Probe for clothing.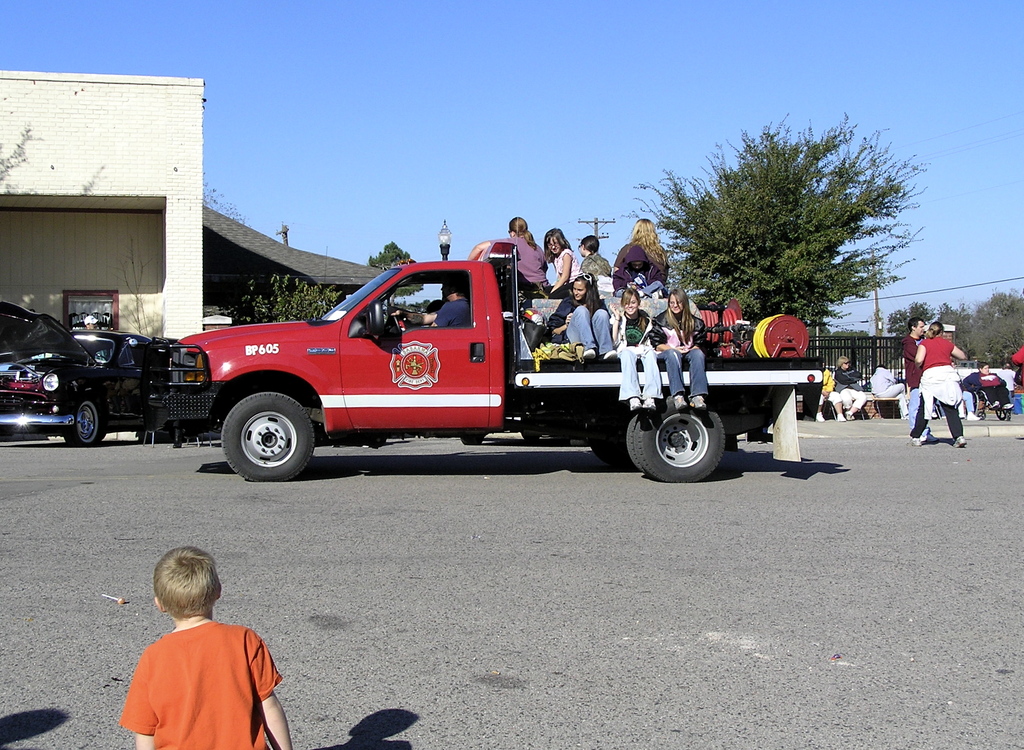
Probe result: crop(909, 336, 963, 434).
